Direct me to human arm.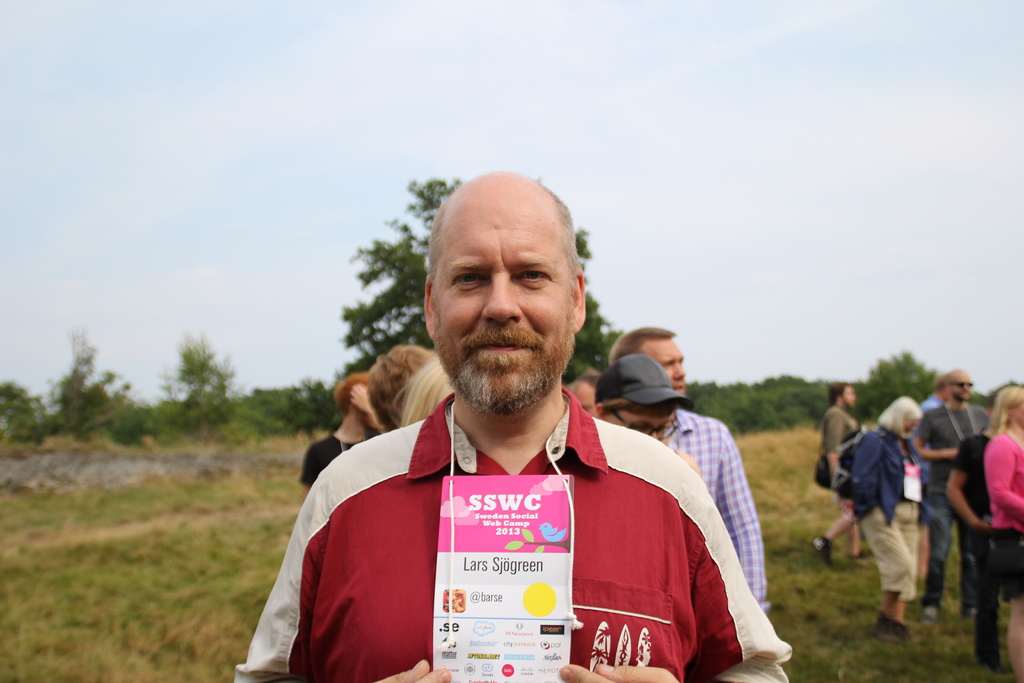
Direction: <box>945,441,991,523</box>.
